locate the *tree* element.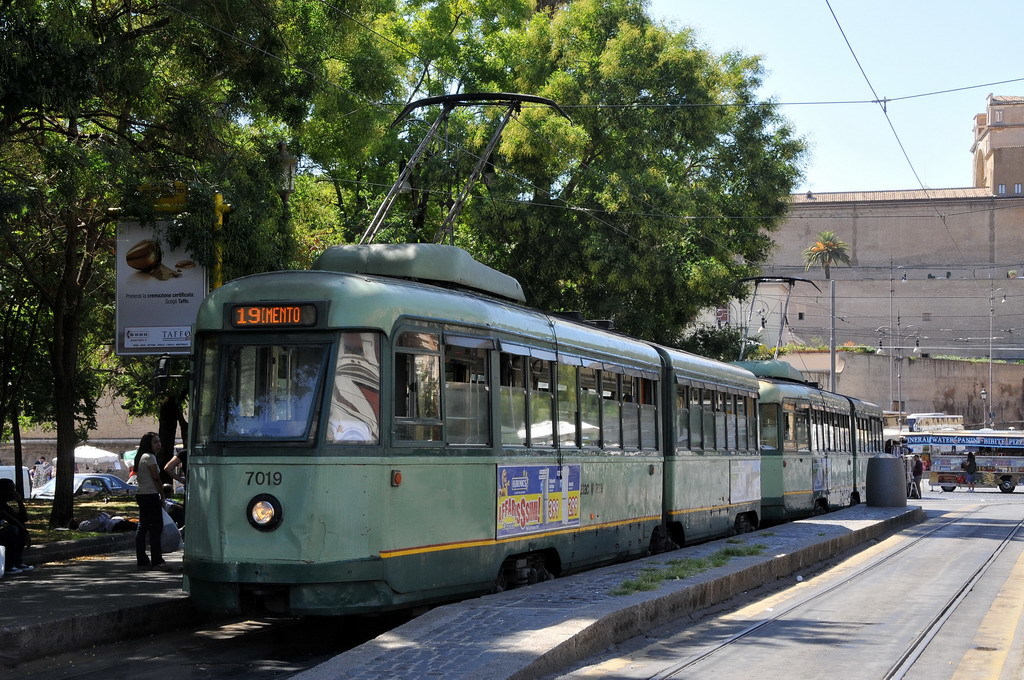
Element bbox: (x1=240, y1=0, x2=825, y2=403).
